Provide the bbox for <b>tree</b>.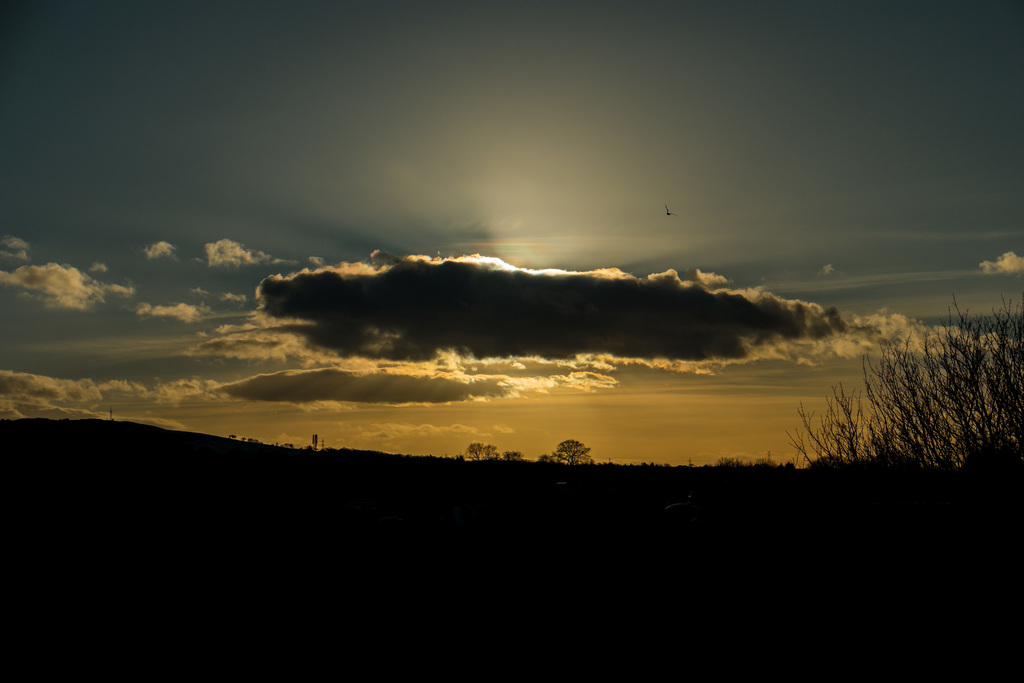
pyautogui.locateOnScreen(468, 441, 501, 460).
